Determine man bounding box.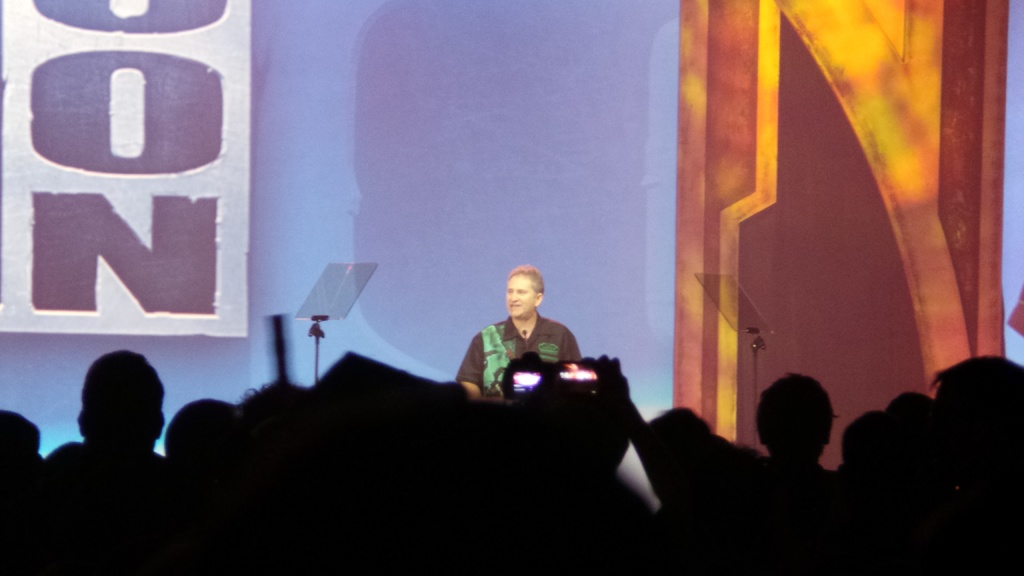
Determined: <box>446,261,592,418</box>.
